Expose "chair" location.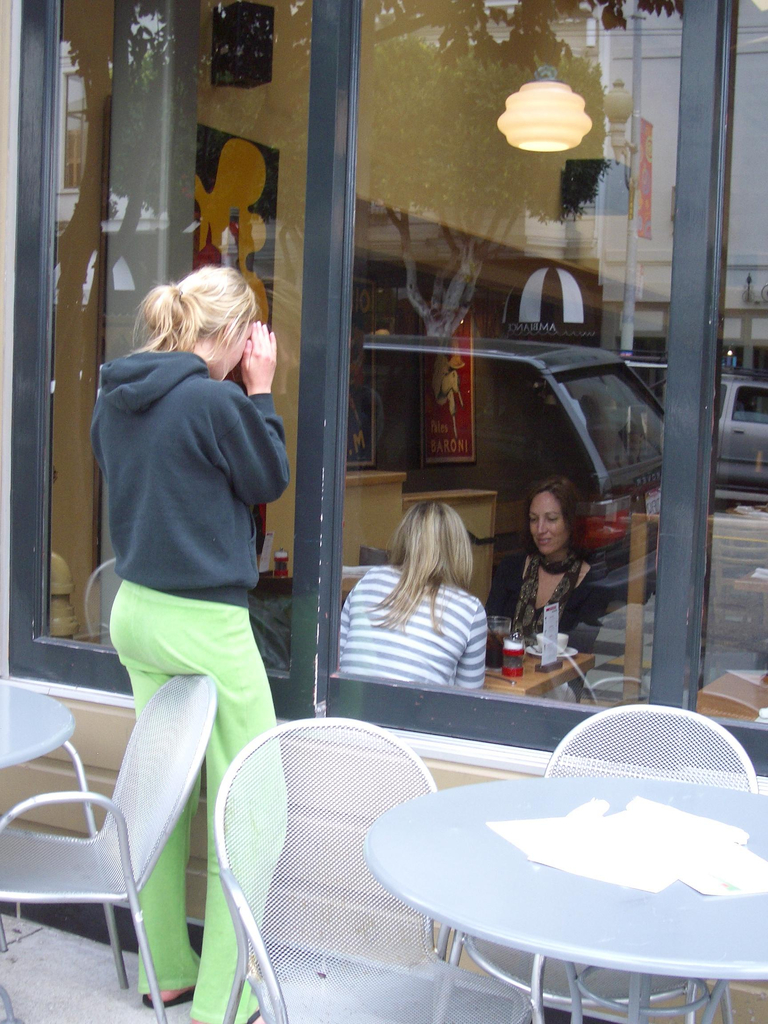
Exposed at bbox=(210, 712, 532, 1023).
